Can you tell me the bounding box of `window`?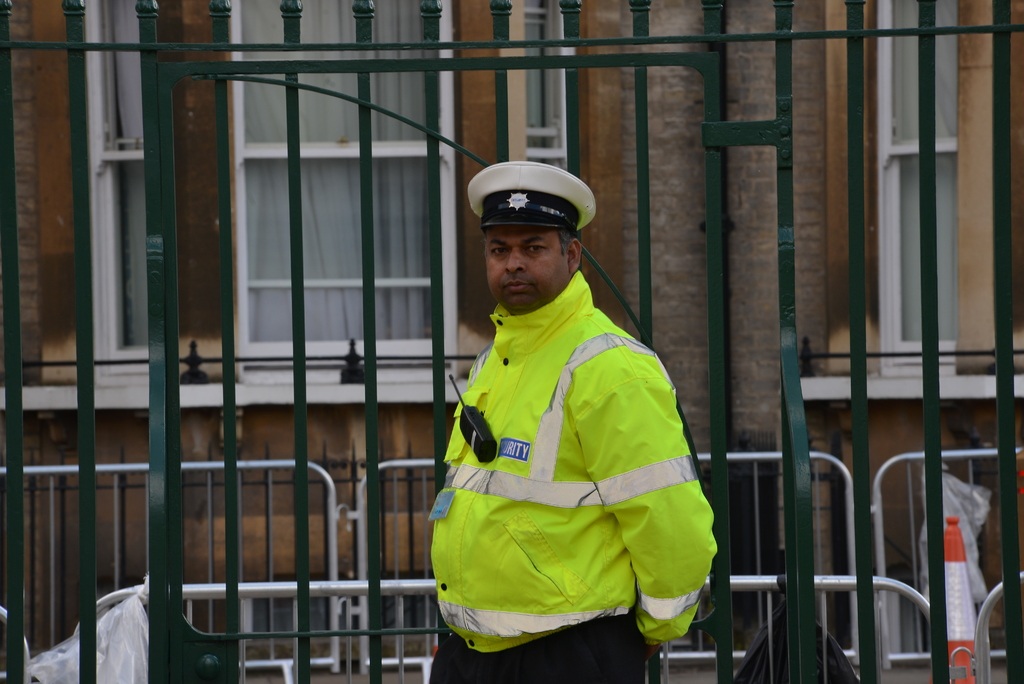
bbox=(503, 0, 571, 174).
